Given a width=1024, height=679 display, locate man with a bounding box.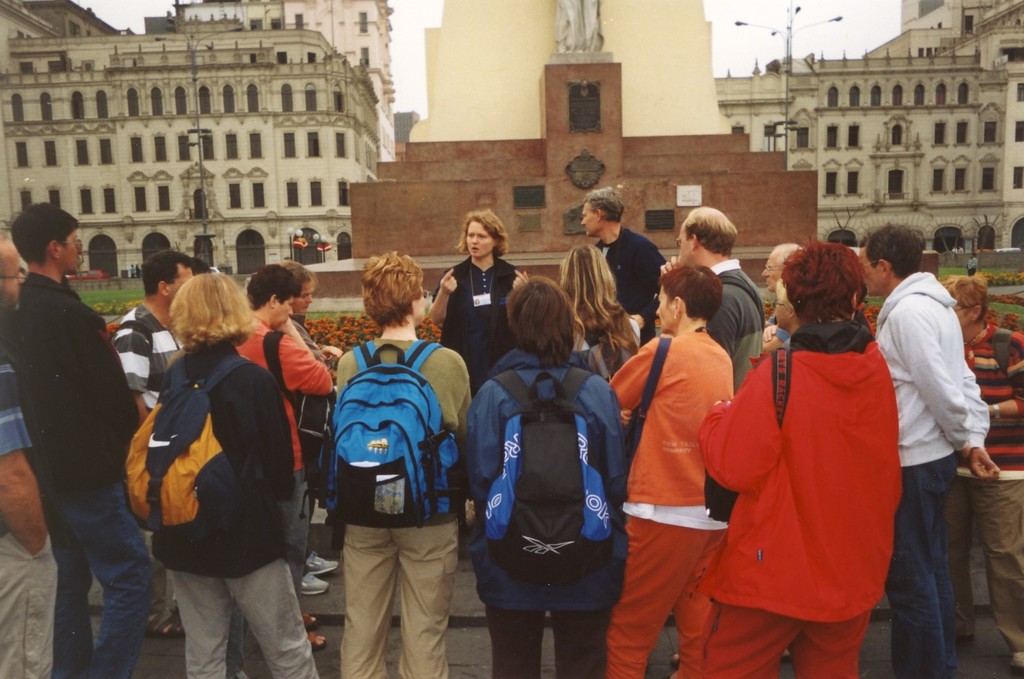
Located: Rect(862, 224, 995, 678).
